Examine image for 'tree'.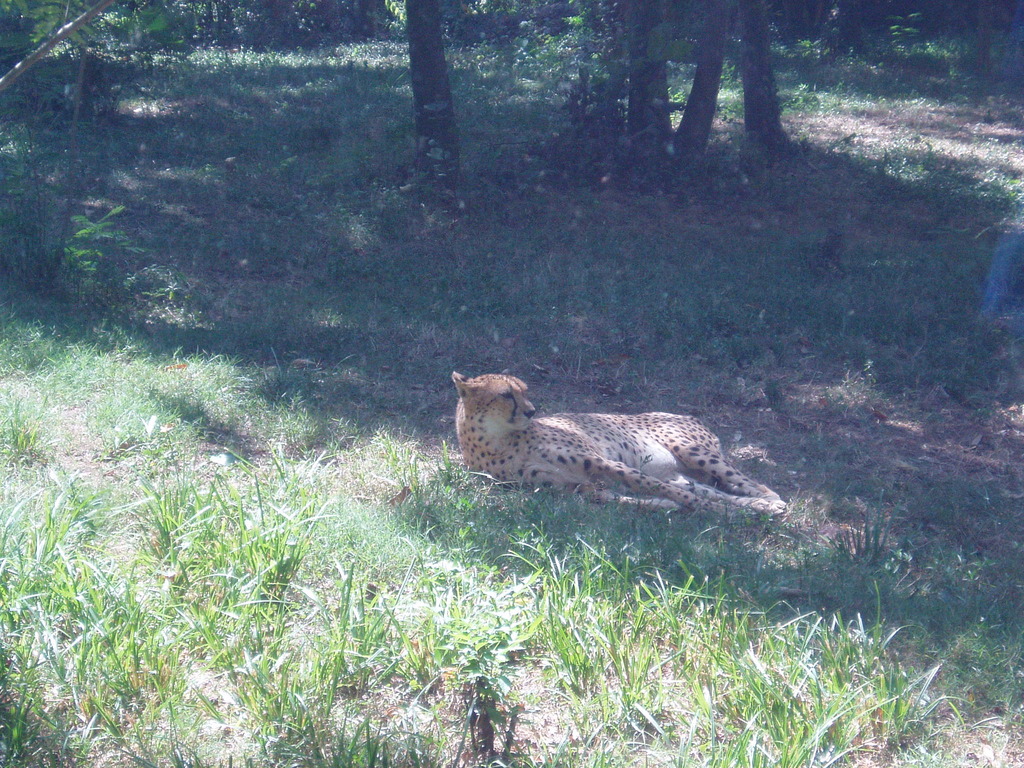
Examination result: <region>403, 0, 462, 214</region>.
